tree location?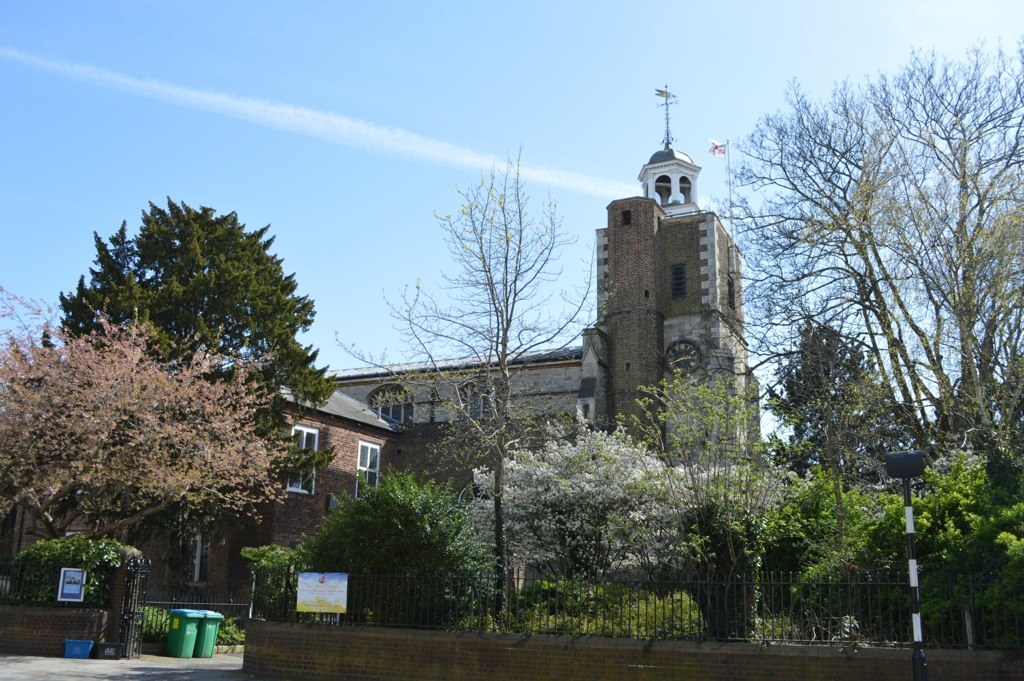
[x1=696, y1=33, x2=1023, y2=474]
